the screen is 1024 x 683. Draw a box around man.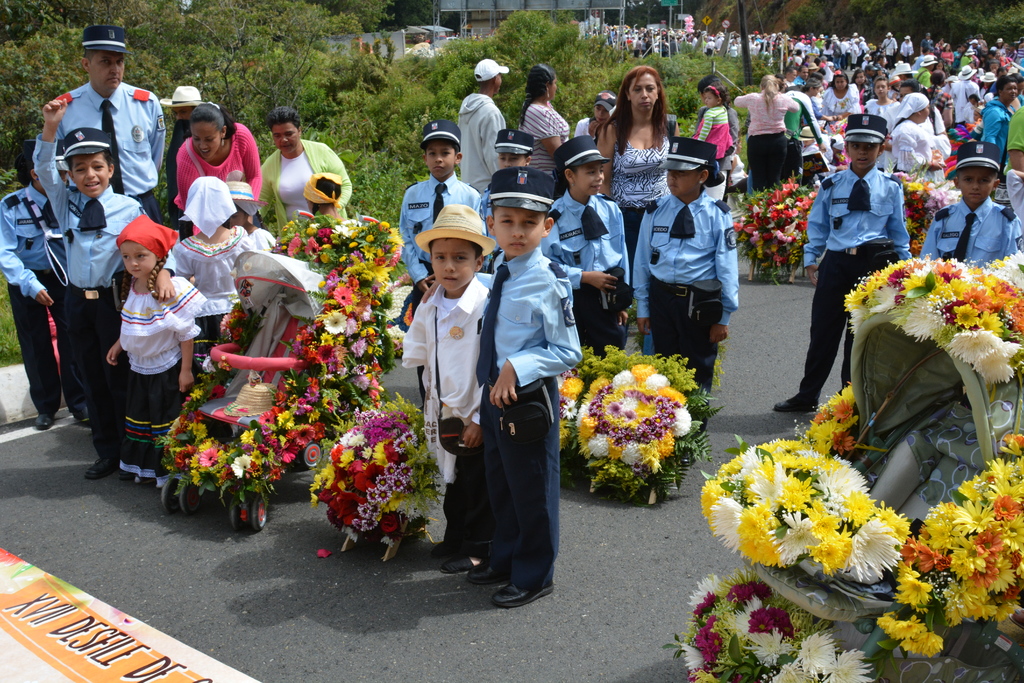
region(899, 31, 913, 63).
